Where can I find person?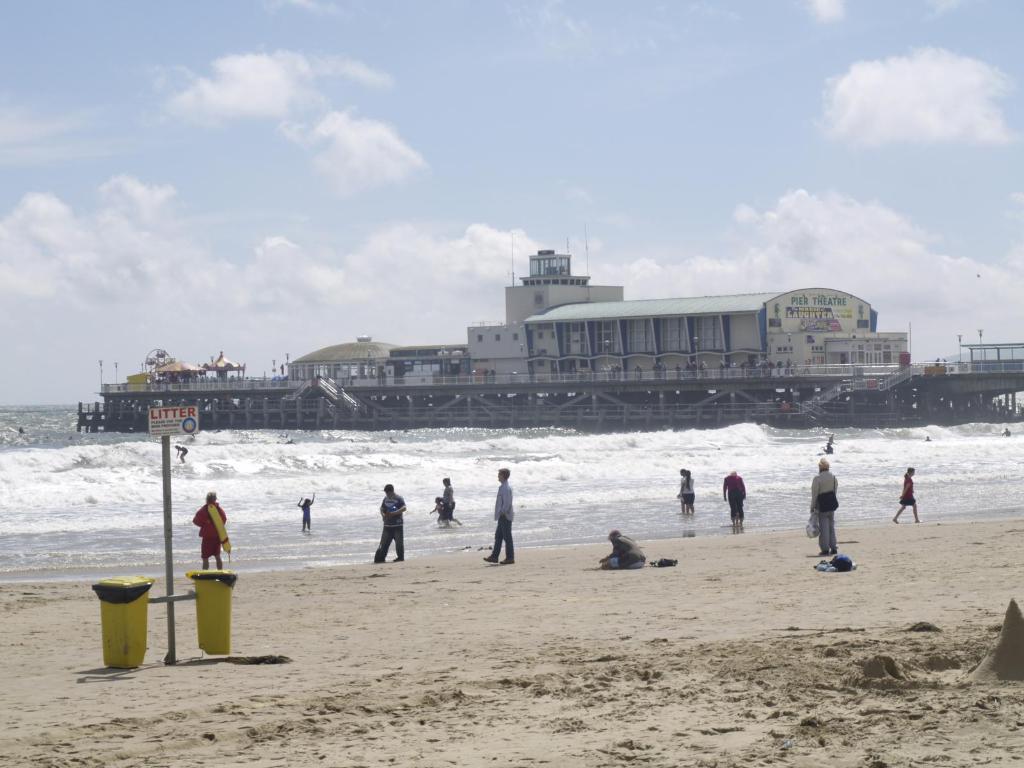
You can find it at l=820, t=443, r=834, b=459.
